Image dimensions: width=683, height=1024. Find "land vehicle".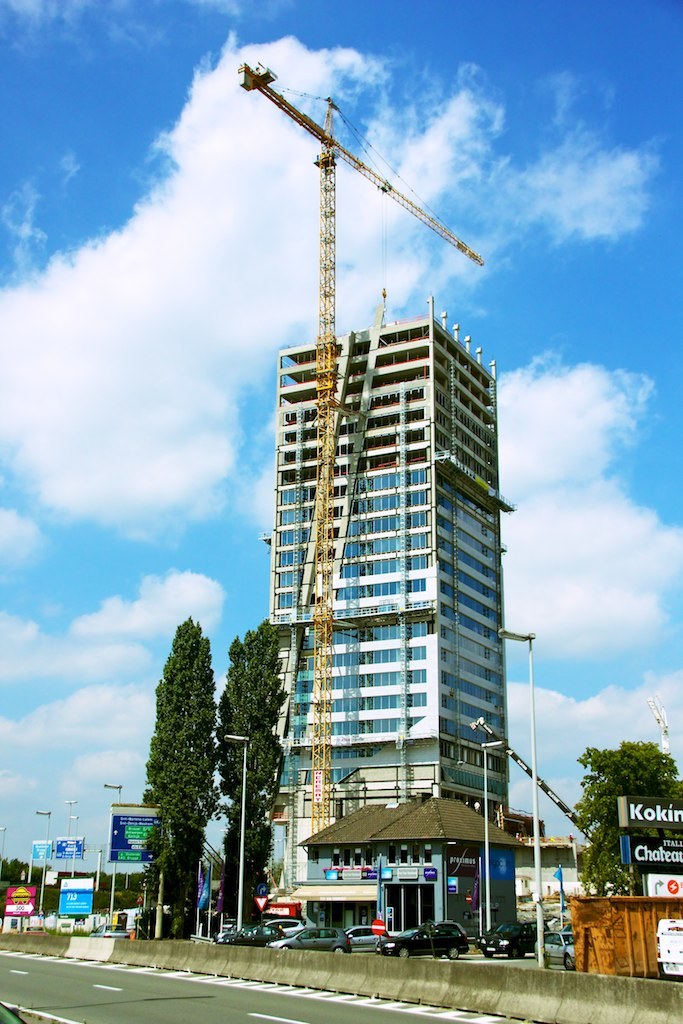
detection(378, 920, 474, 957).
